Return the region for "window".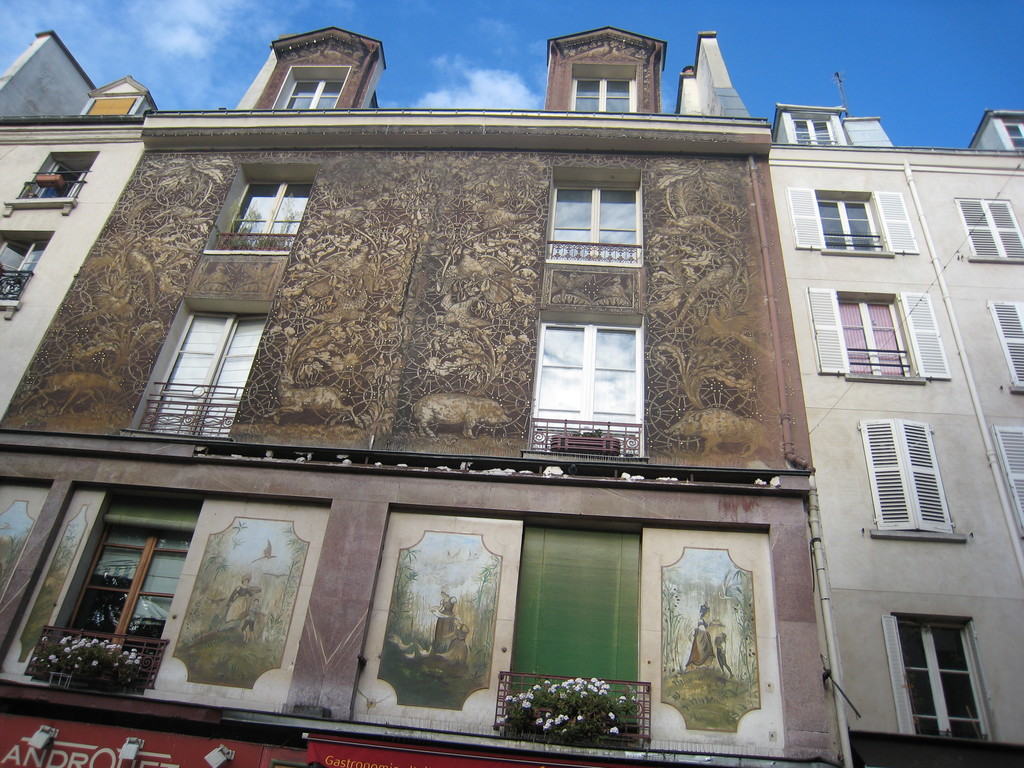
[left=797, top=292, right=954, bottom=376].
